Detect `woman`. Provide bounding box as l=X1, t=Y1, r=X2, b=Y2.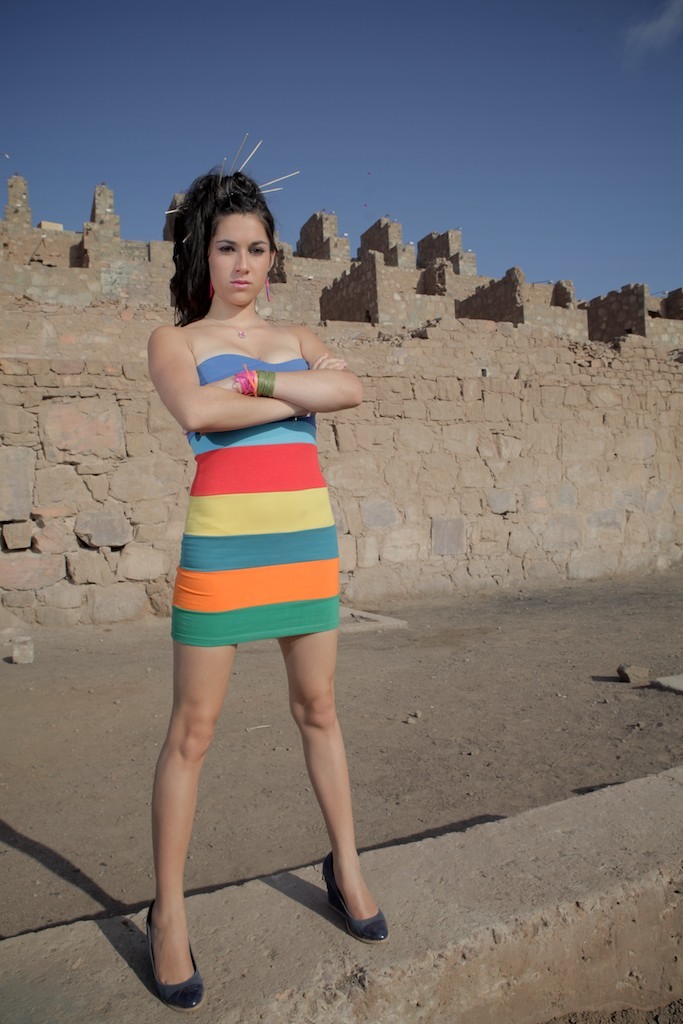
l=124, t=167, r=365, b=951.
